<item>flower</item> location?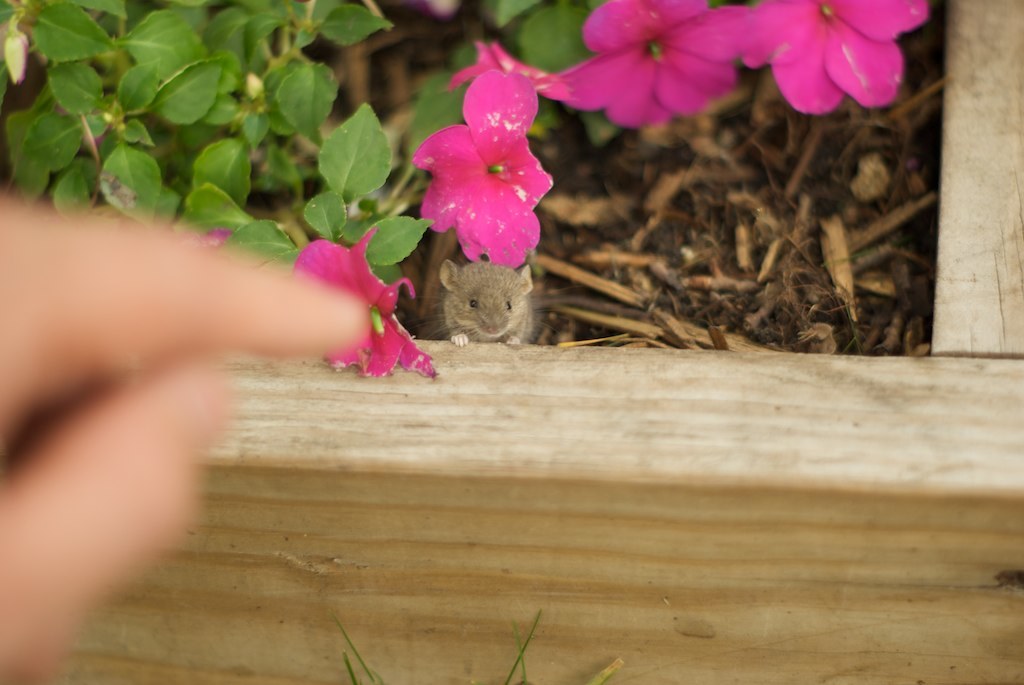
detection(412, 70, 558, 272)
